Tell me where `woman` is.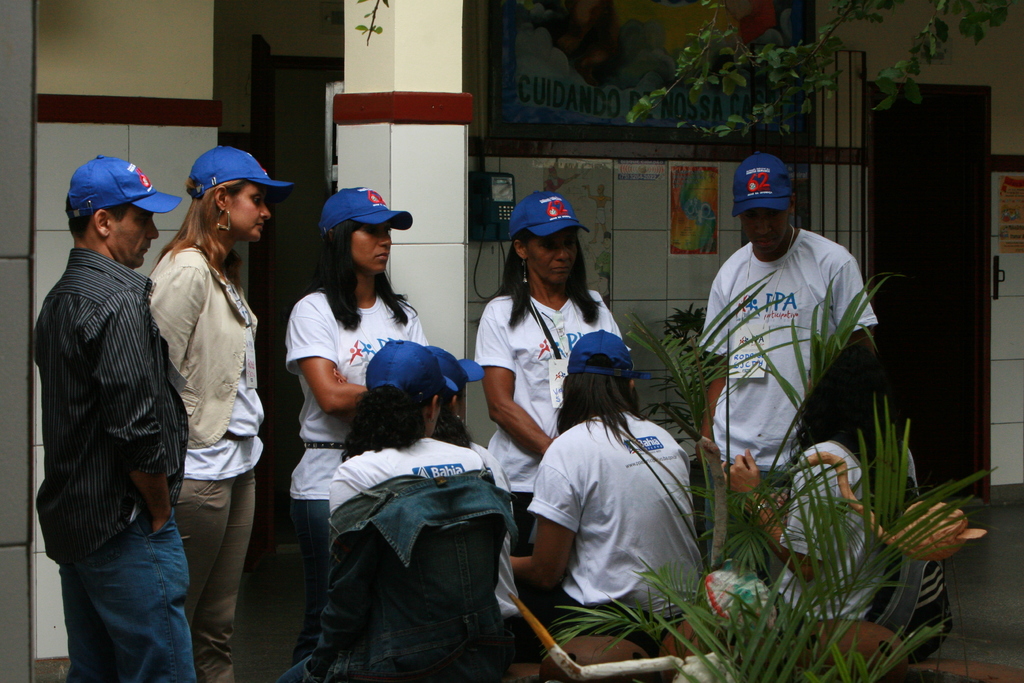
`woman` is at crop(275, 336, 516, 682).
